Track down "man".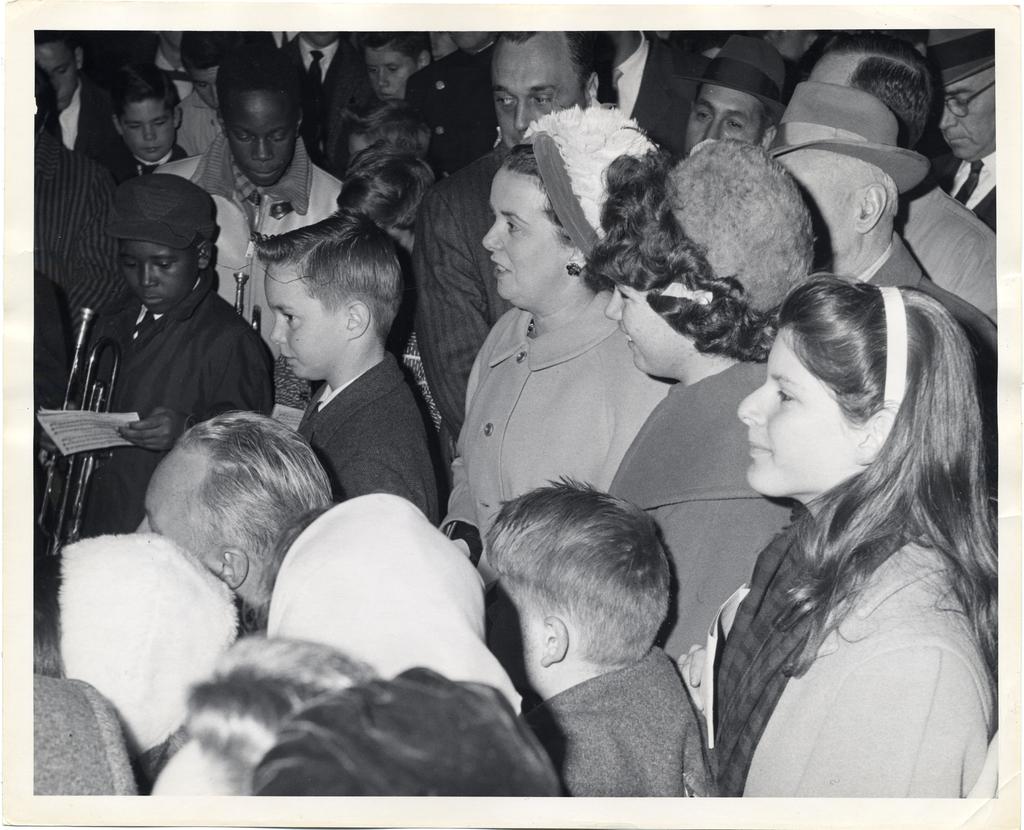
Tracked to bbox=(920, 23, 994, 239).
